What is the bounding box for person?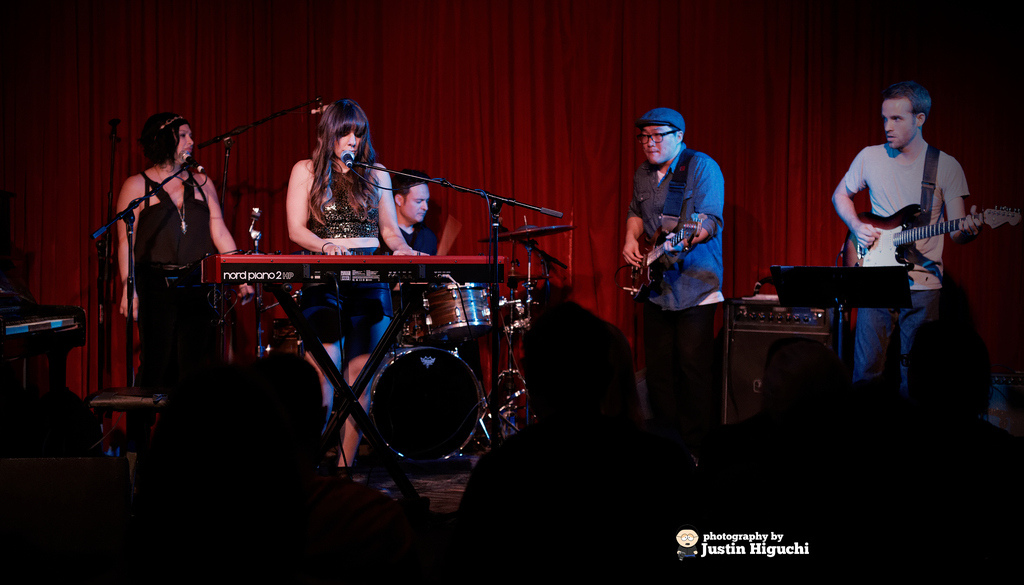
bbox(111, 101, 260, 333).
